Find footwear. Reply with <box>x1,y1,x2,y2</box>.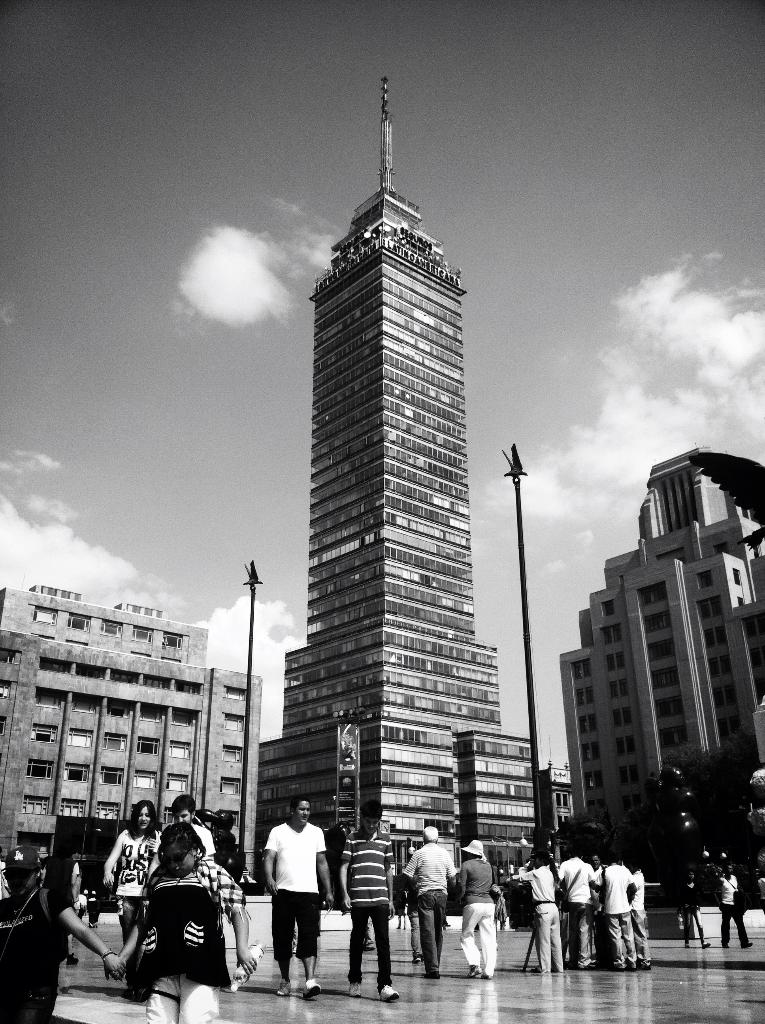
<box>300,975,317,994</box>.
